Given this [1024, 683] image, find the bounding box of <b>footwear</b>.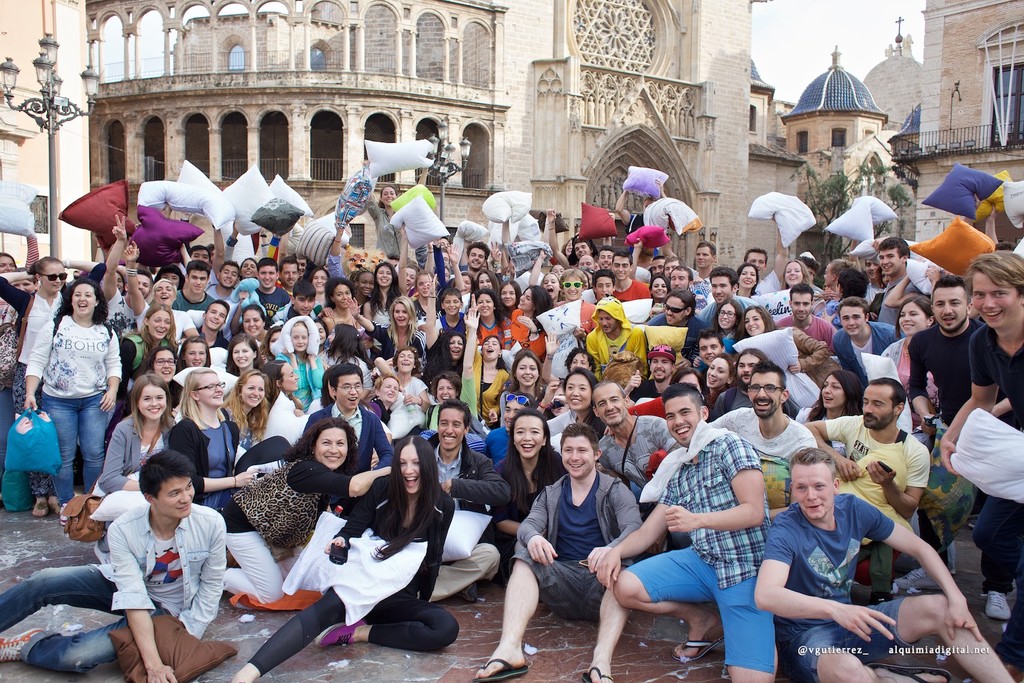
(x1=668, y1=630, x2=726, y2=658).
